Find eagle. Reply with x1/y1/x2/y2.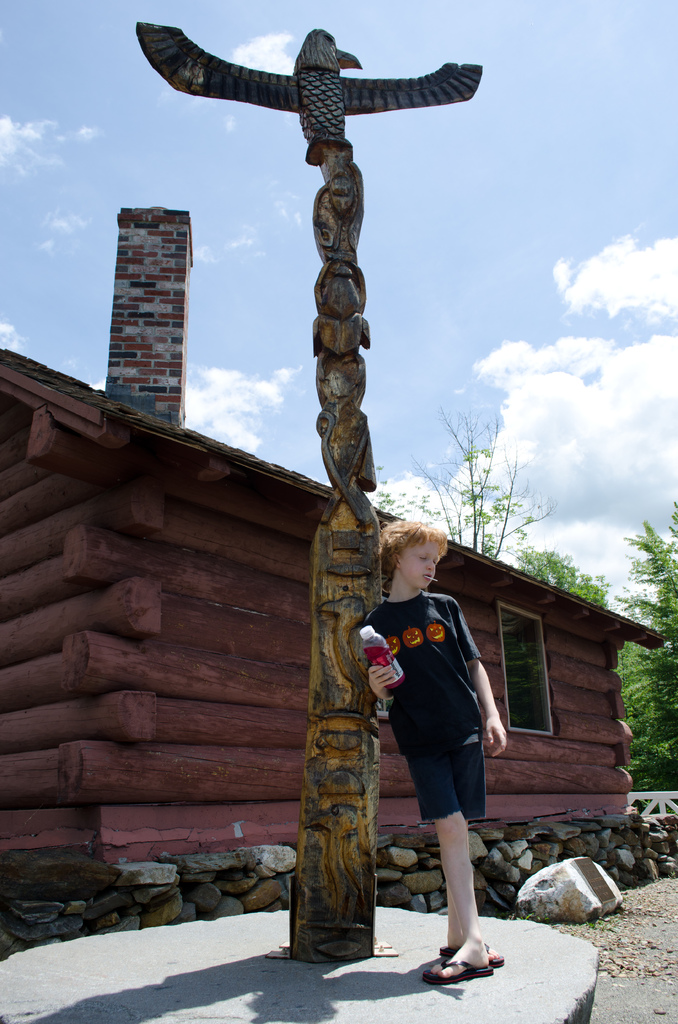
133/17/483/162.
